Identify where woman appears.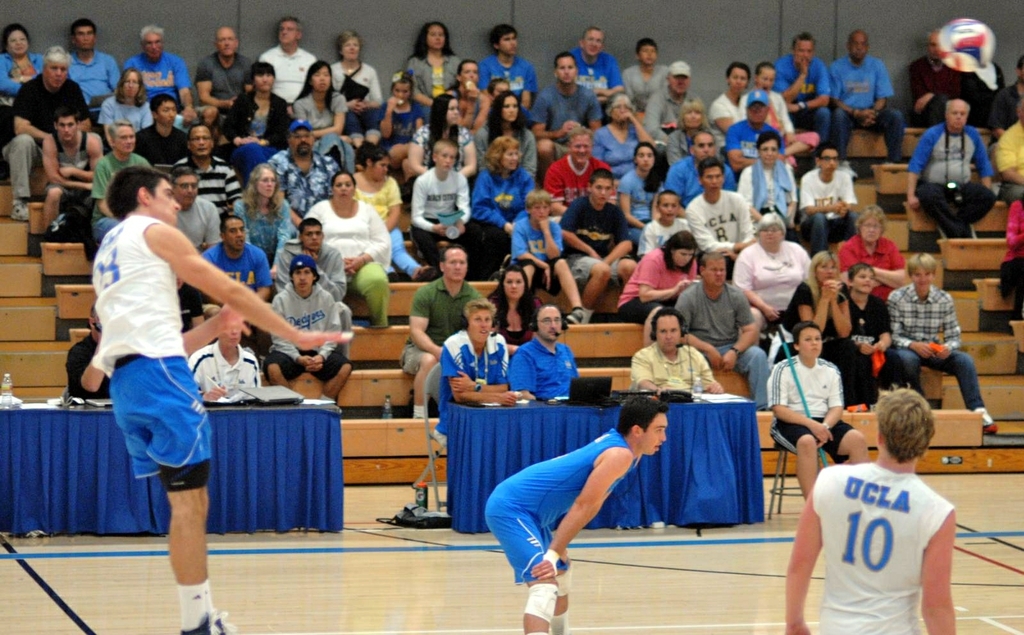
Appears at rect(442, 59, 494, 163).
